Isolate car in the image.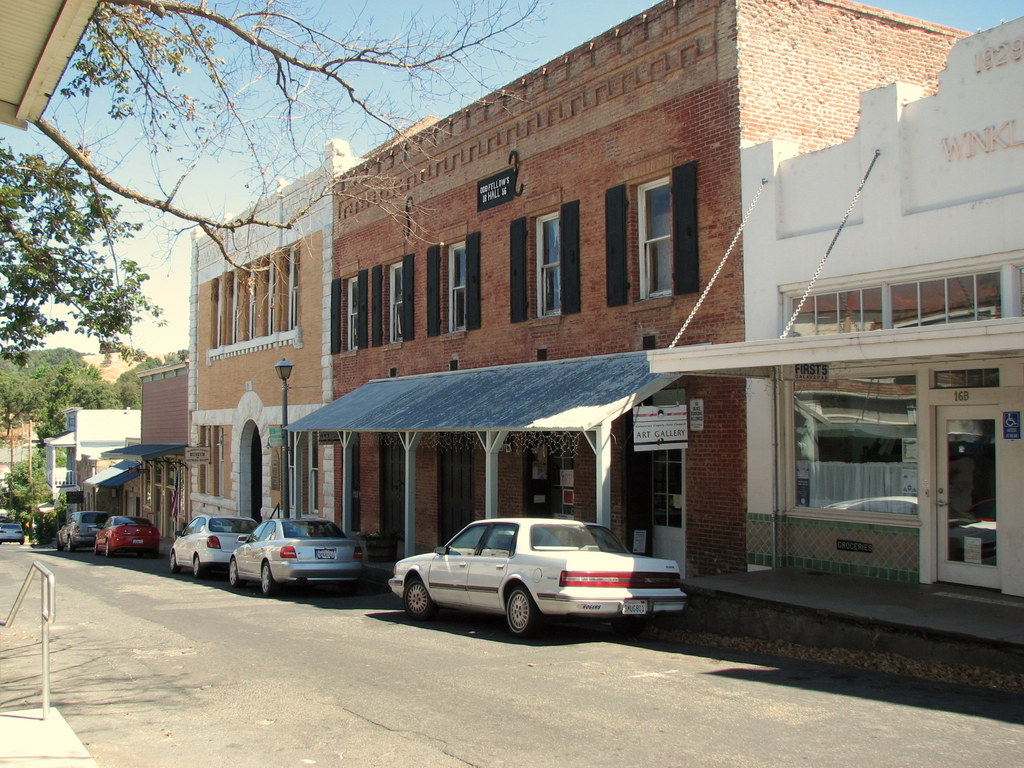
Isolated region: bbox=(56, 513, 110, 549).
